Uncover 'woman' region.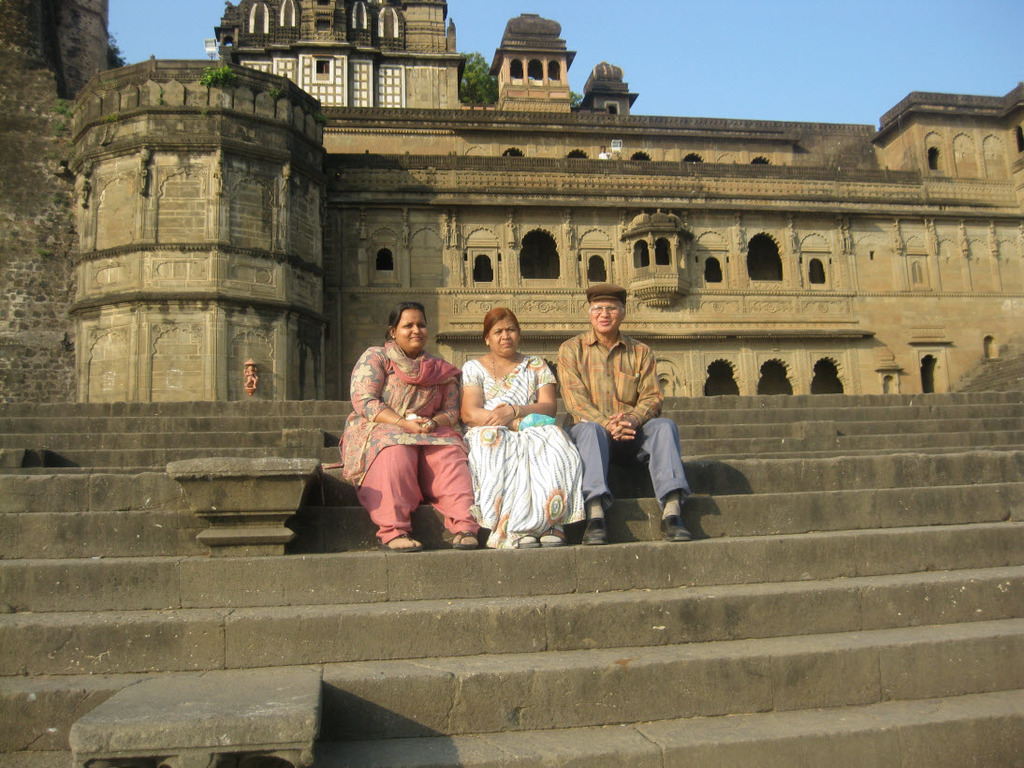
Uncovered: <region>322, 299, 482, 555</region>.
